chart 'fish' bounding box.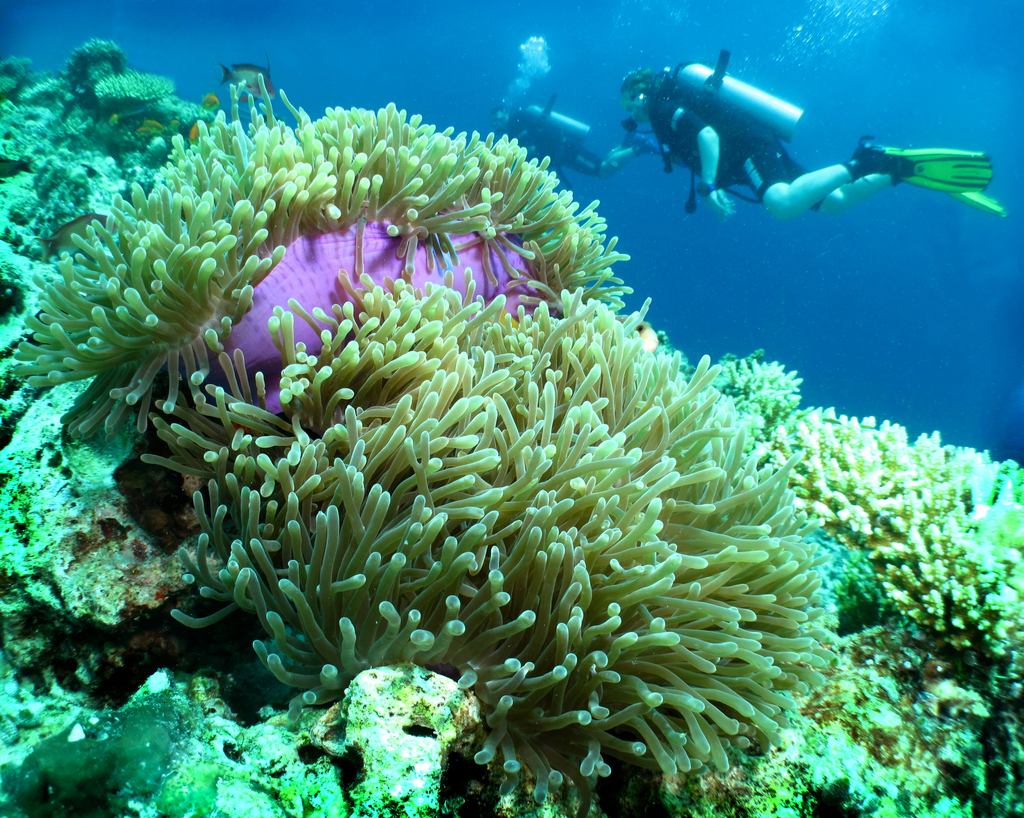
Charted: left=211, top=54, right=279, bottom=101.
